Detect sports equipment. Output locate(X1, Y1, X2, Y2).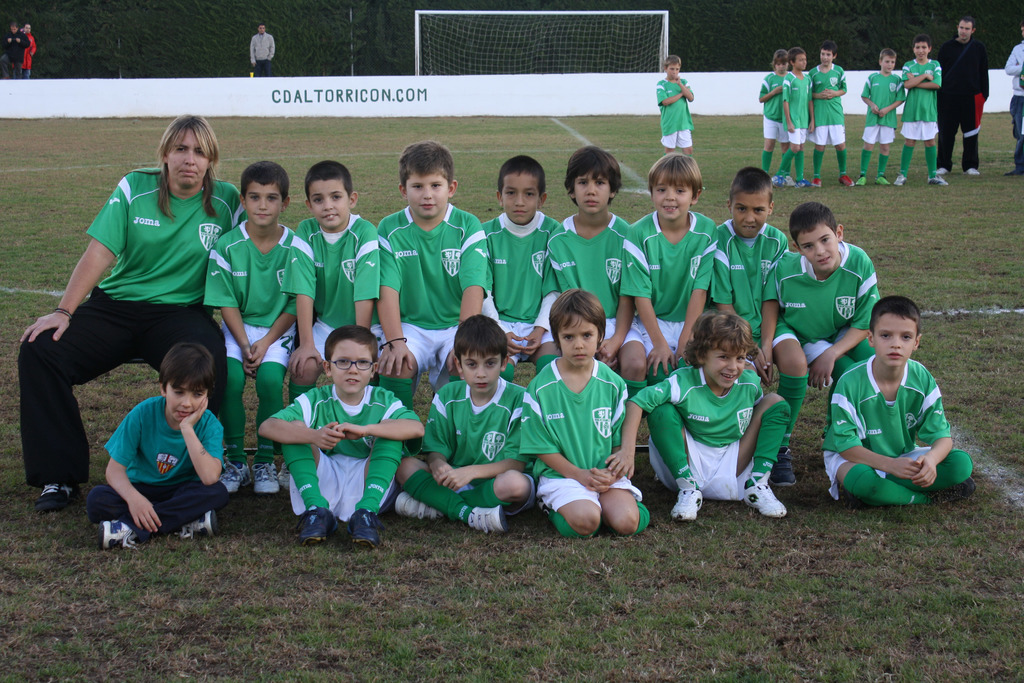
locate(669, 476, 701, 520).
